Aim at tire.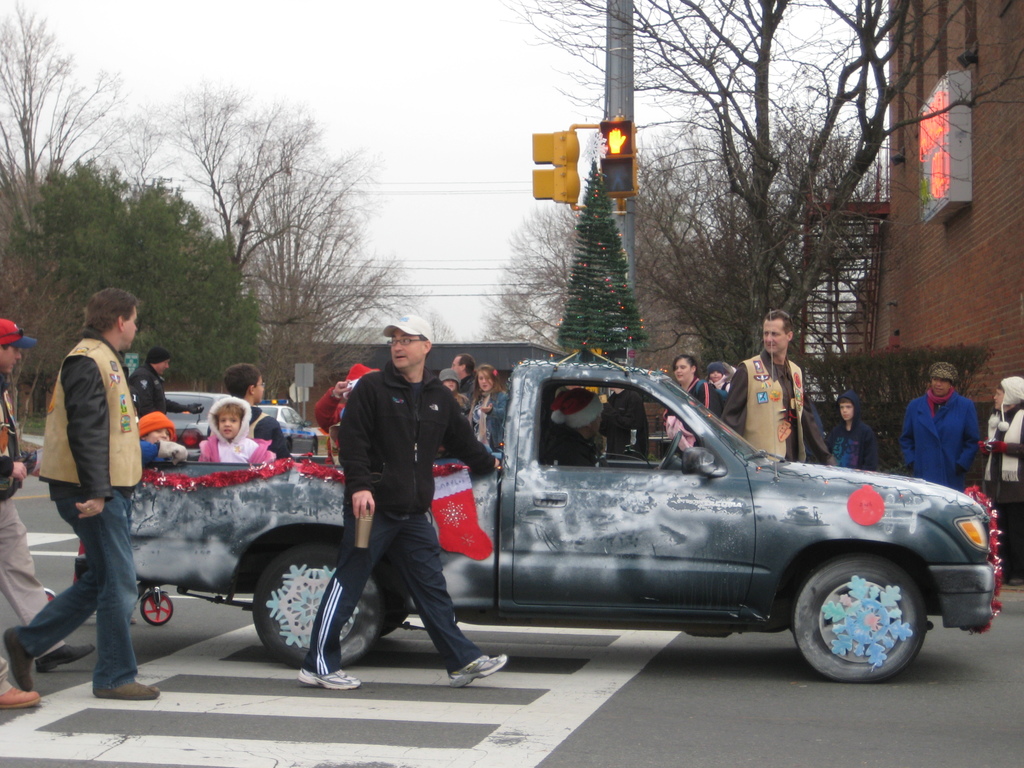
Aimed at <region>794, 556, 927, 679</region>.
